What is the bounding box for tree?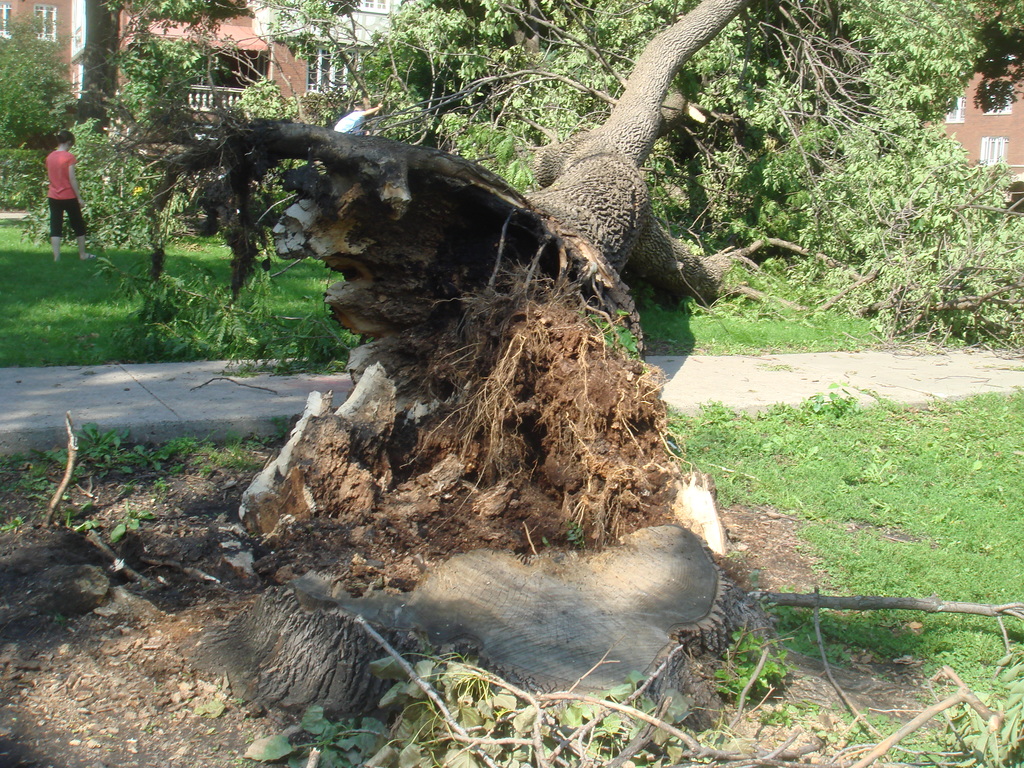
(72, 0, 257, 135).
